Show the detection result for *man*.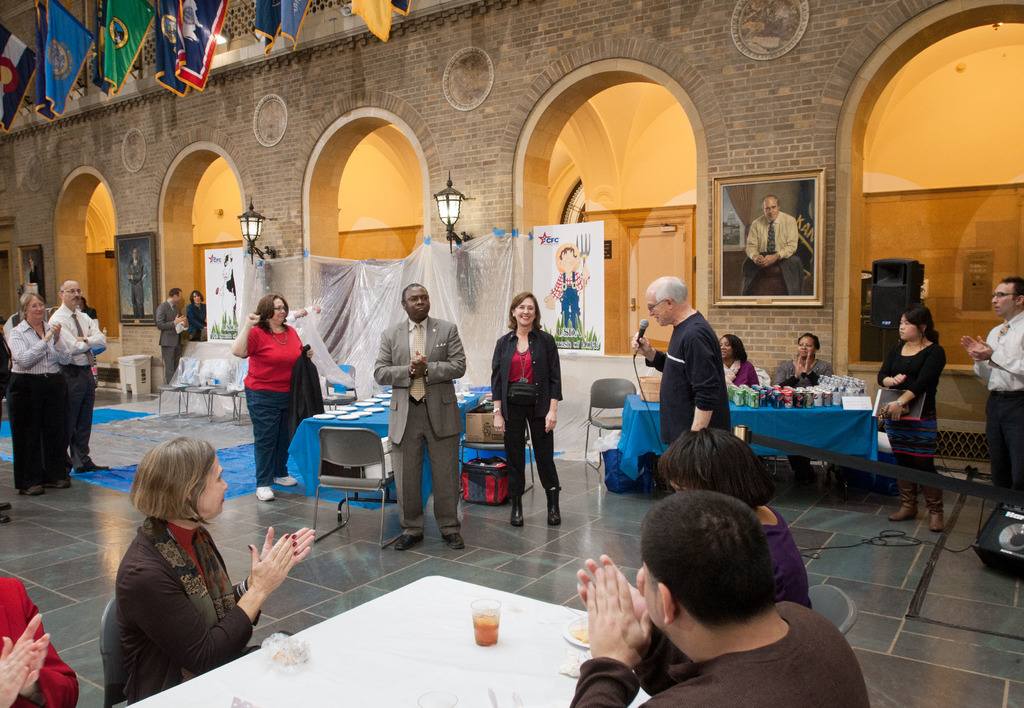
bbox=[125, 248, 145, 320].
